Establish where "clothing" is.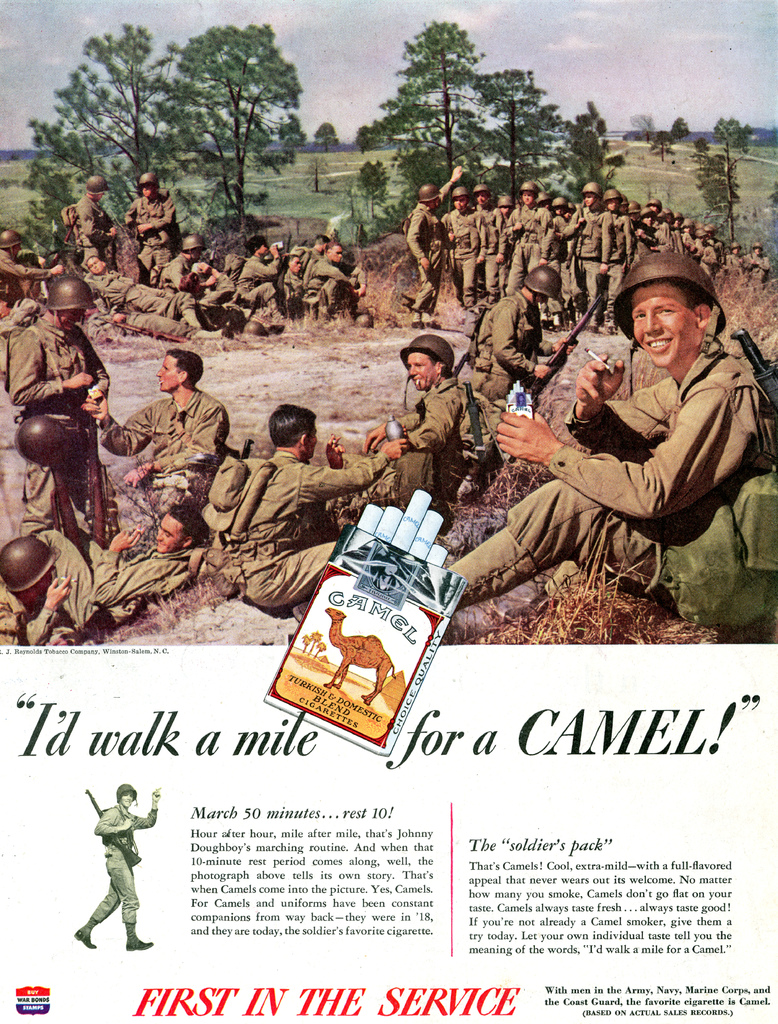
Established at (391, 379, 485, 515).
